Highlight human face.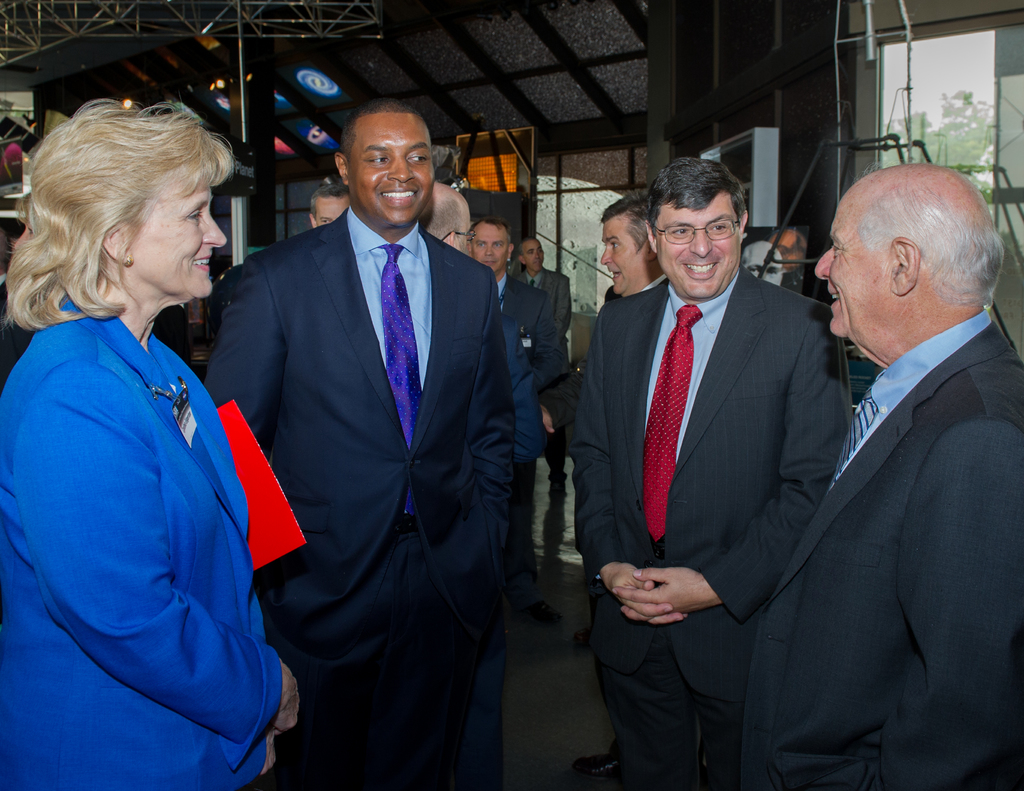
Highlighted region: {"left": 745, "top": 246, "right": 783, "bottom": 286}.
